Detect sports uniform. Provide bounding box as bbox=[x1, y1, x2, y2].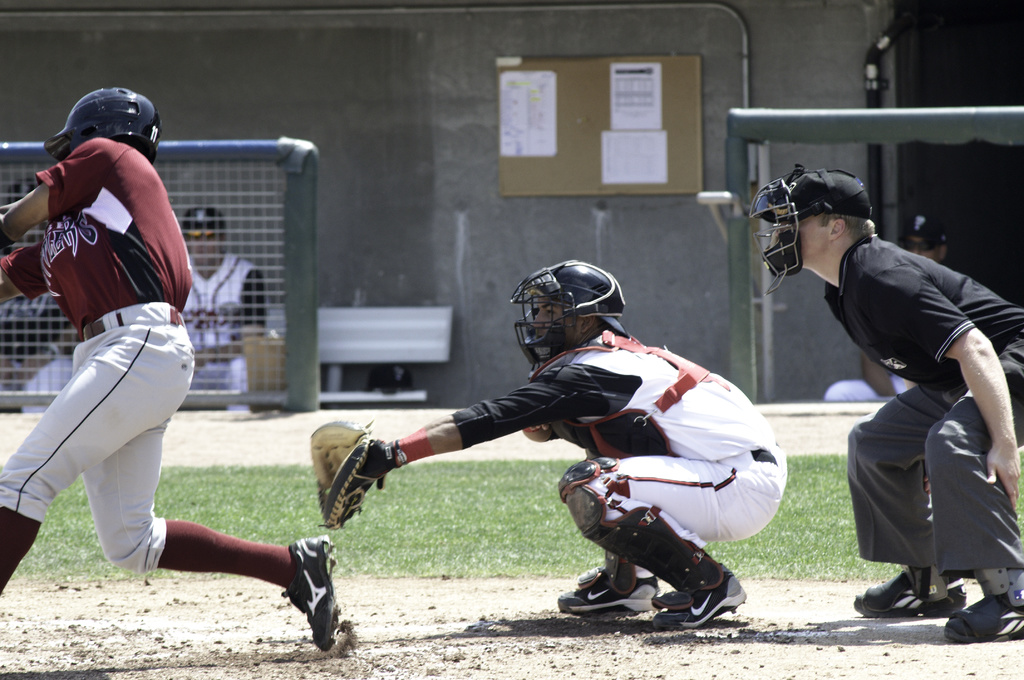
bbox=[822, 228, 1023, 562].
